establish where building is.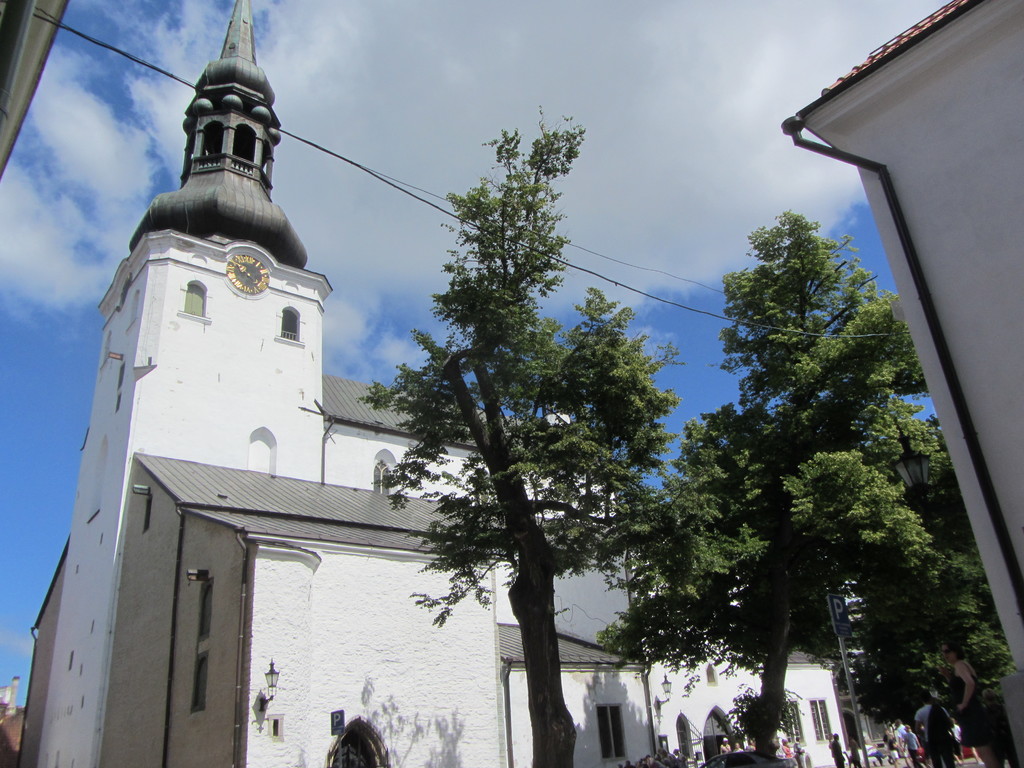
Established at Rect(783, 0, 1023, 765).
